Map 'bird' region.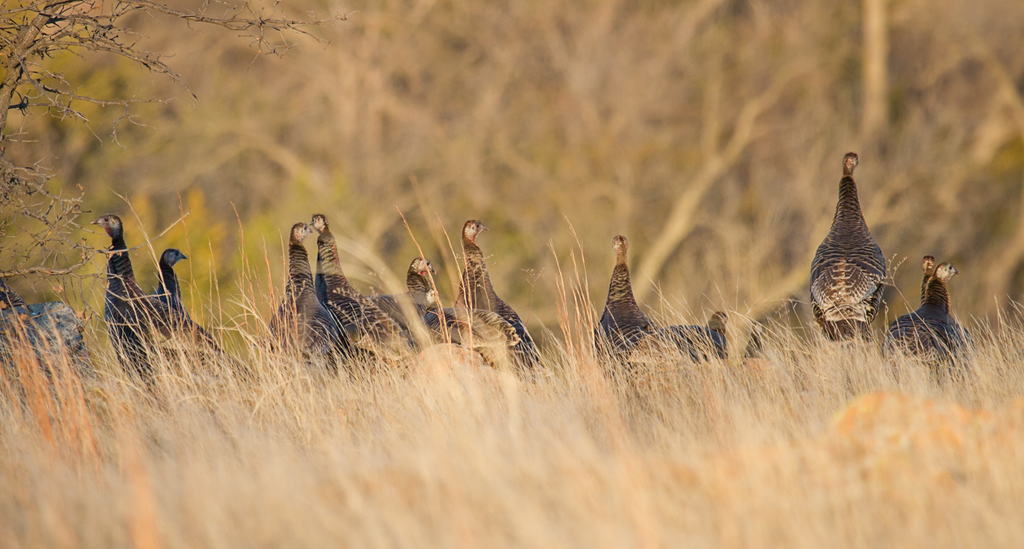
Mapped to x1=922, y1=258, x2=977, y2=359.
